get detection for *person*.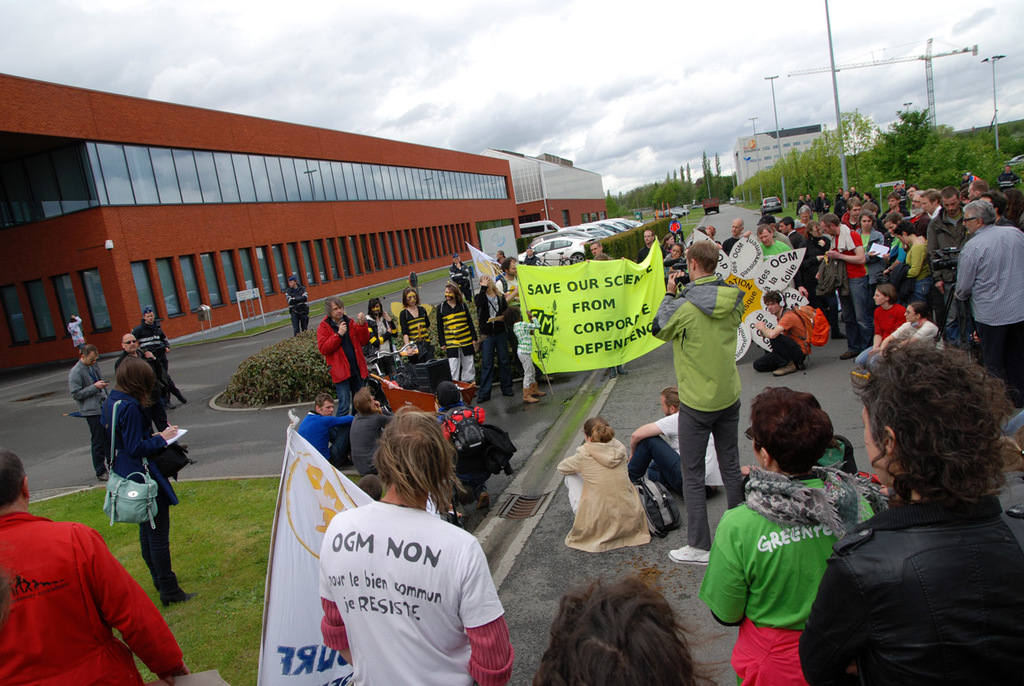
Detection: [867, 286, 907, 355].
